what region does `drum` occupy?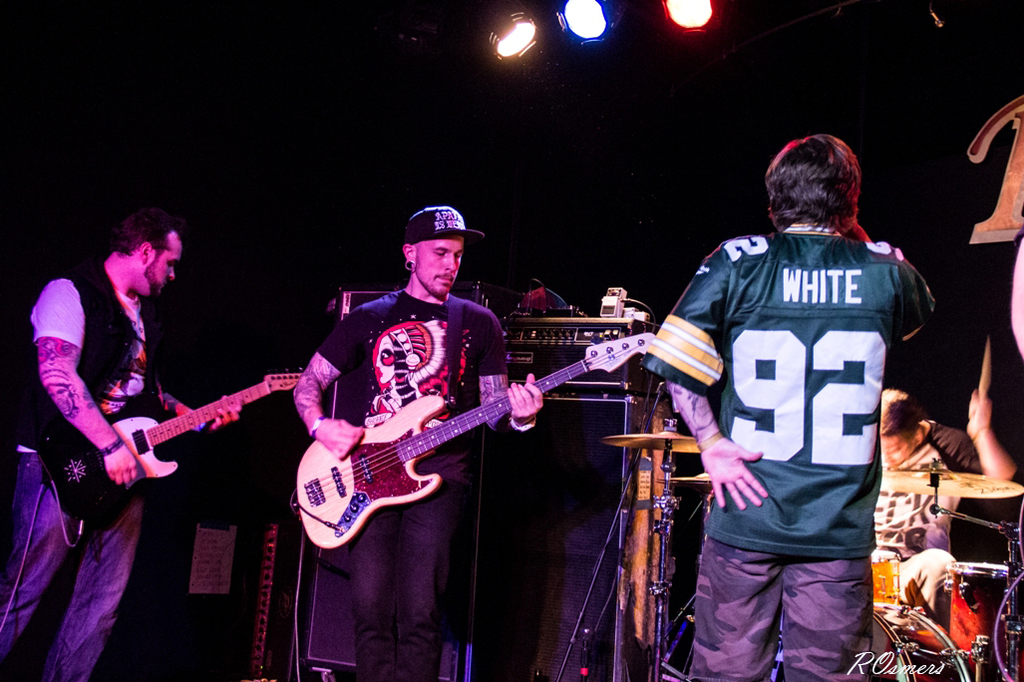
l=870, t=549, r=898, b=609.
